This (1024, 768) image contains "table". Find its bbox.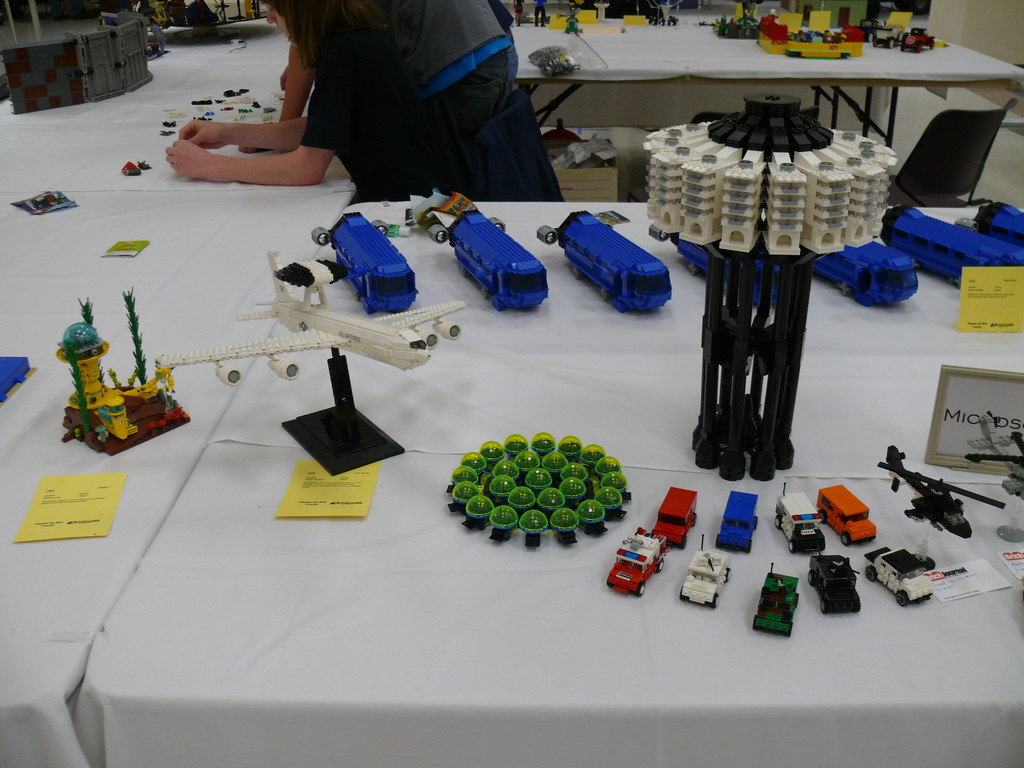
rect(508, 0, 1023, 147).
